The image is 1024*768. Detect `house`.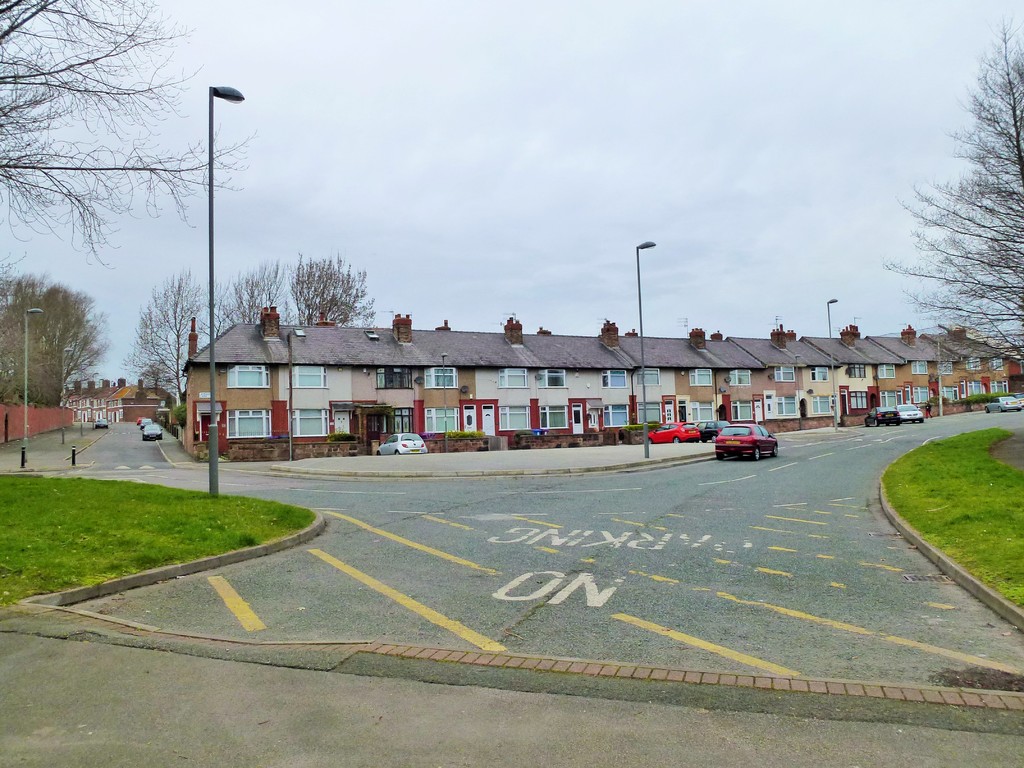
Detection: Rect(777, 327, 842, 416).
